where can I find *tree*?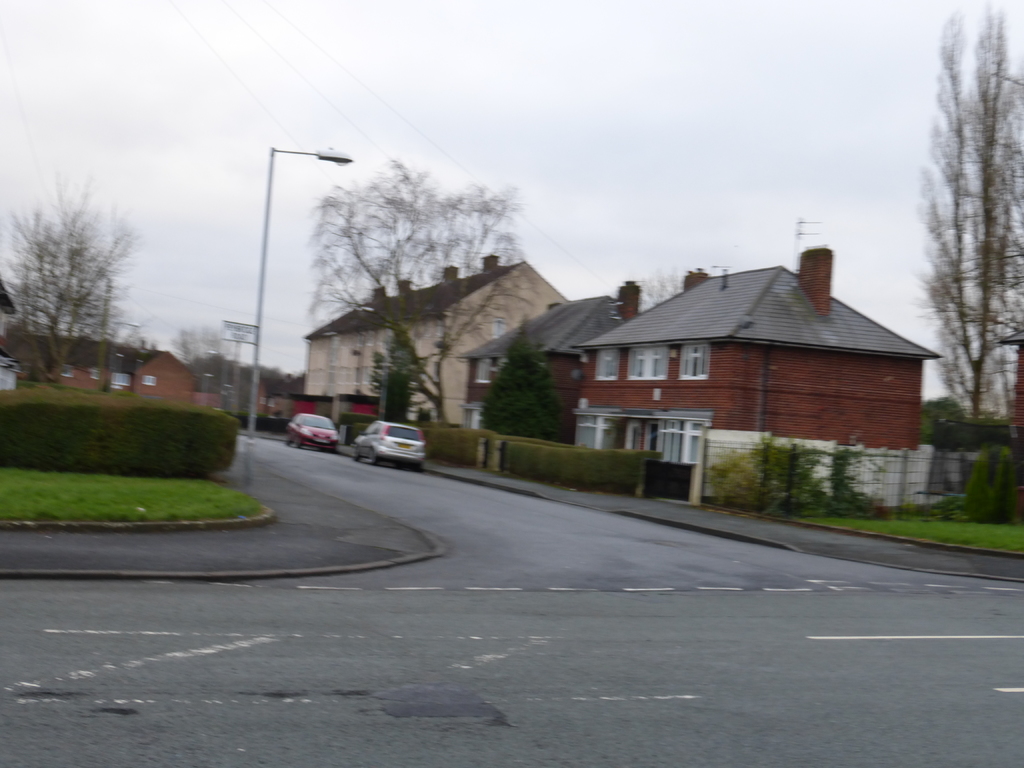
You can find it at 906/0/1023/465.
